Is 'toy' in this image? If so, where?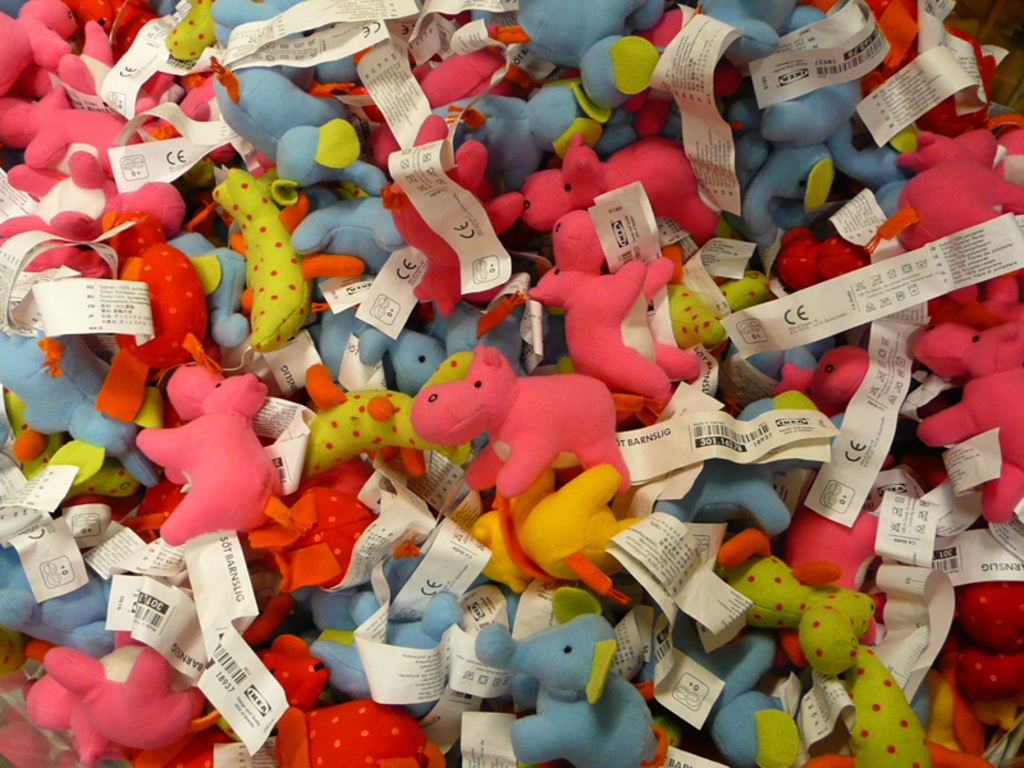
Yes, at BBox(285, 347, 470, 481).
